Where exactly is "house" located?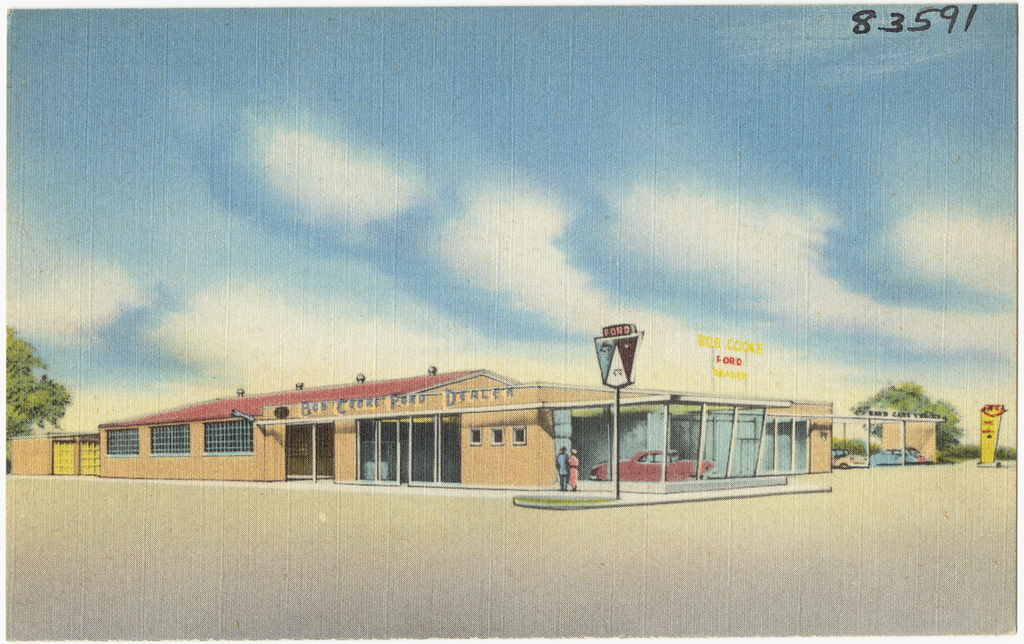
Its bounding box is rect(10, 366, 945, 490).
